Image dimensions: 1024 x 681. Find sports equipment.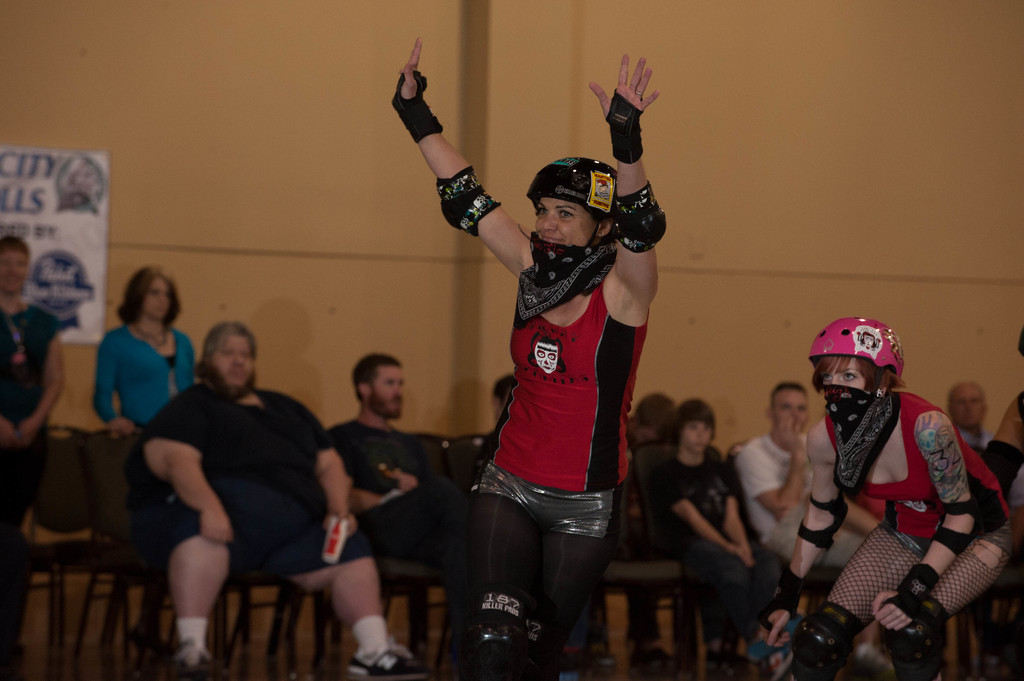
[x1=812, y1=318, x2=902, y2=380].
